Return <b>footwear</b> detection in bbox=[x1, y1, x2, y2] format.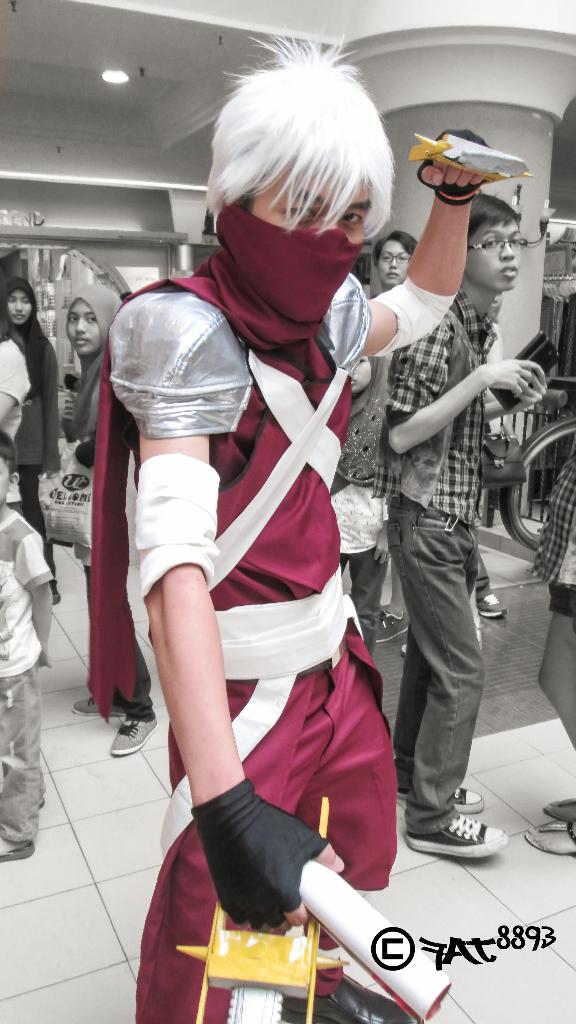
bbox=[522, 814, 575, 861].
